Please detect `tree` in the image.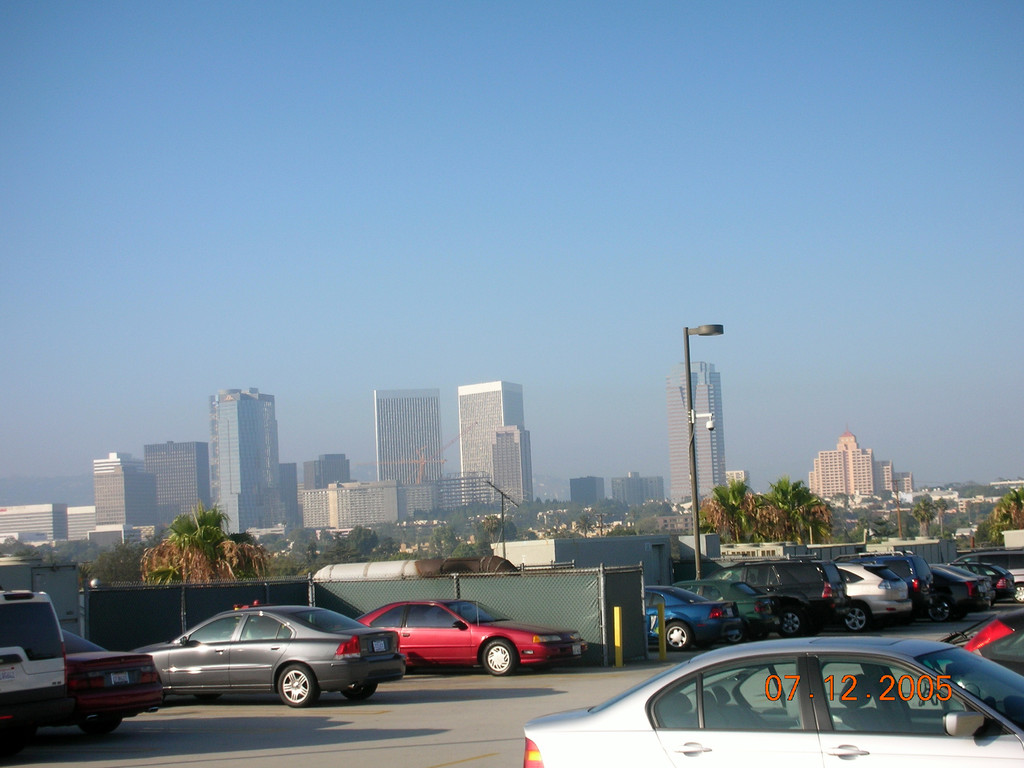
573,512,596,540.
